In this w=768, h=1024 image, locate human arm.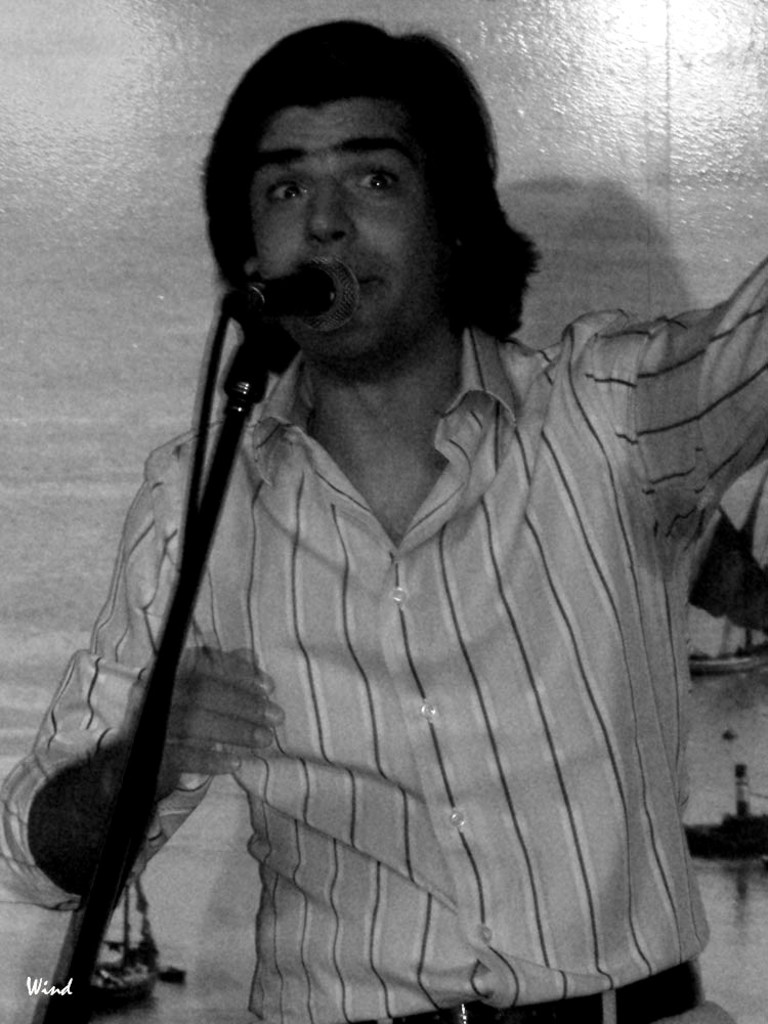
Bounding box: bbox(78, 274, 350, 935).
